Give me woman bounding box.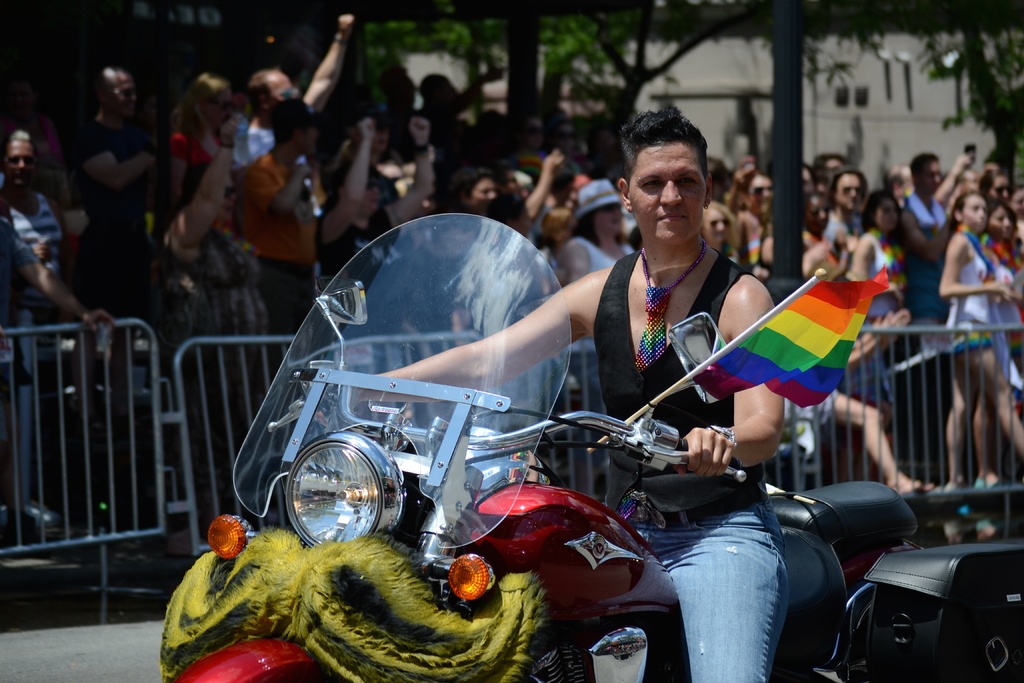
315, 104, 787, 682.
